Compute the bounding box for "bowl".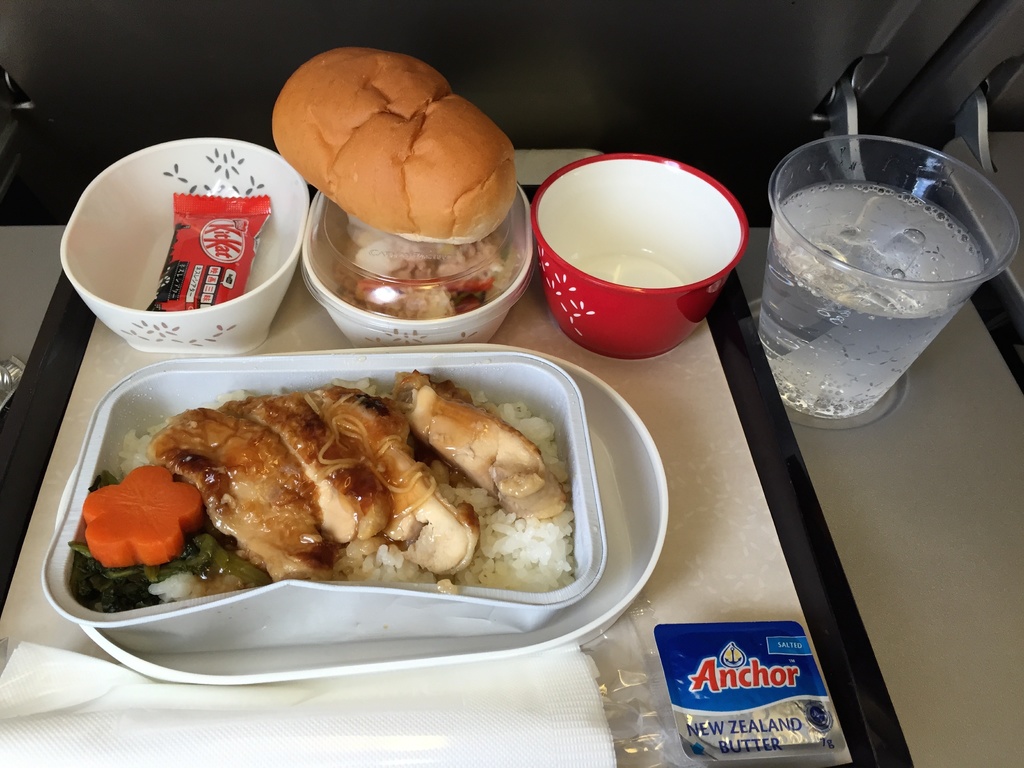
left=59, top=135, right=309, bottom=353.
